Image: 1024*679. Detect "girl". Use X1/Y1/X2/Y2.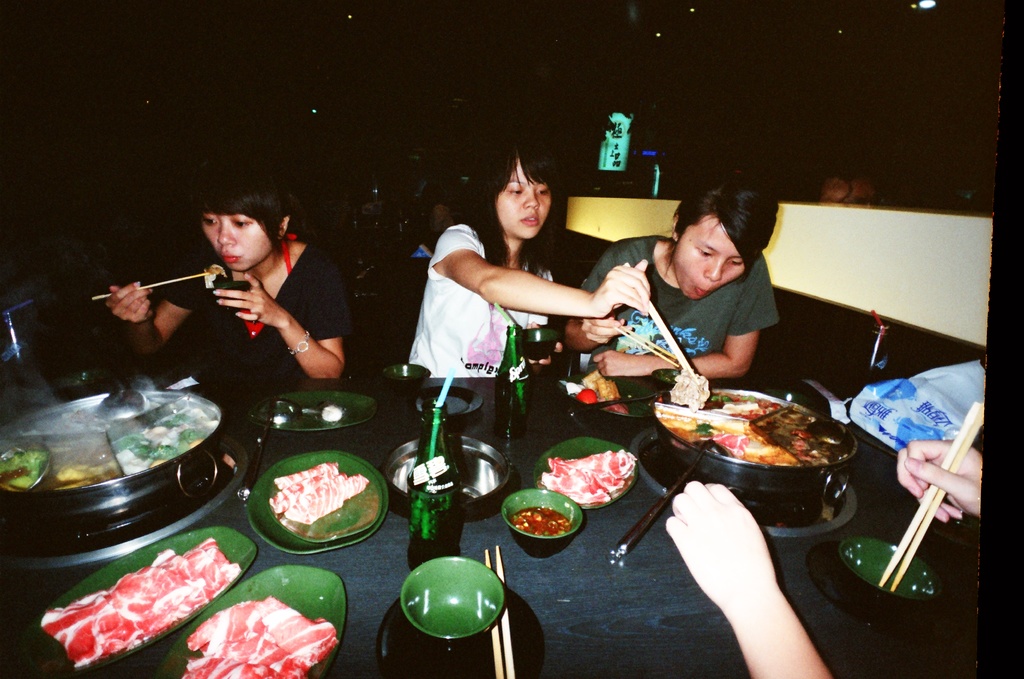
561/179/780/381.
